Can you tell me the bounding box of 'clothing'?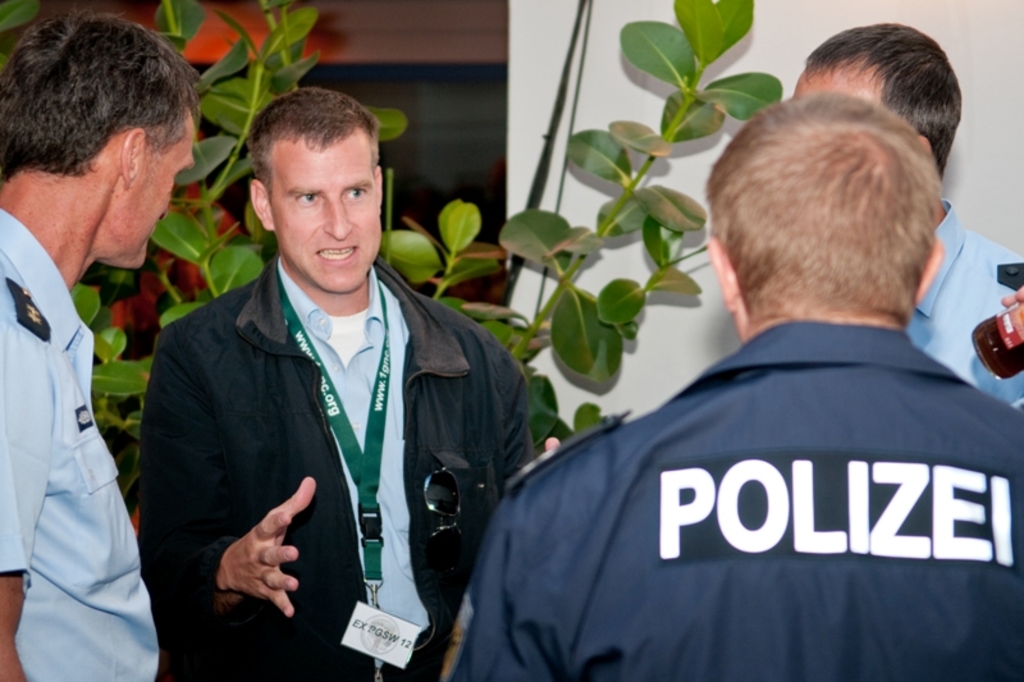
Rect(0, 207, 163, 681).
